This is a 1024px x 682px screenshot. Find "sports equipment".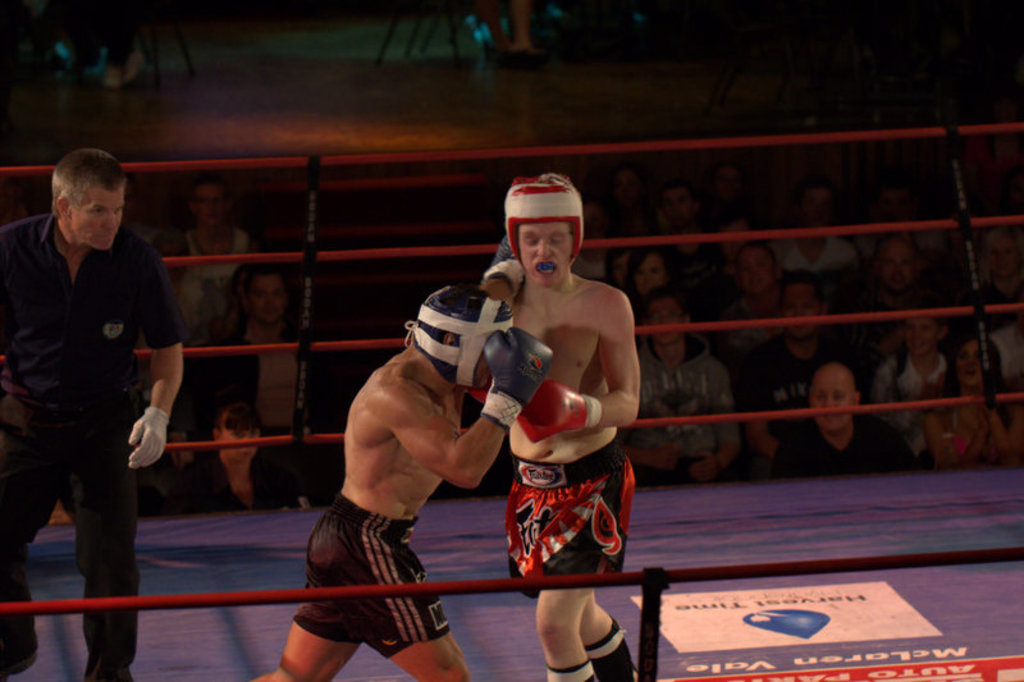
Bounding box: 502,174,585,275.
